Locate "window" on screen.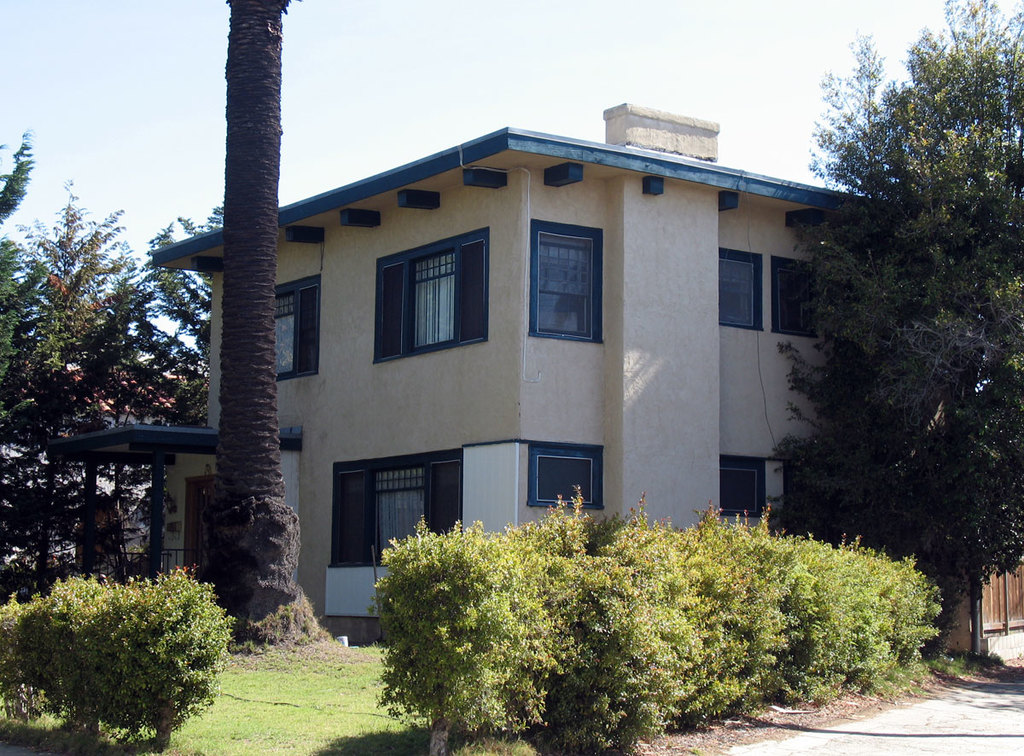
On screen at (left=373, top=466, right=429, bottom=560).
